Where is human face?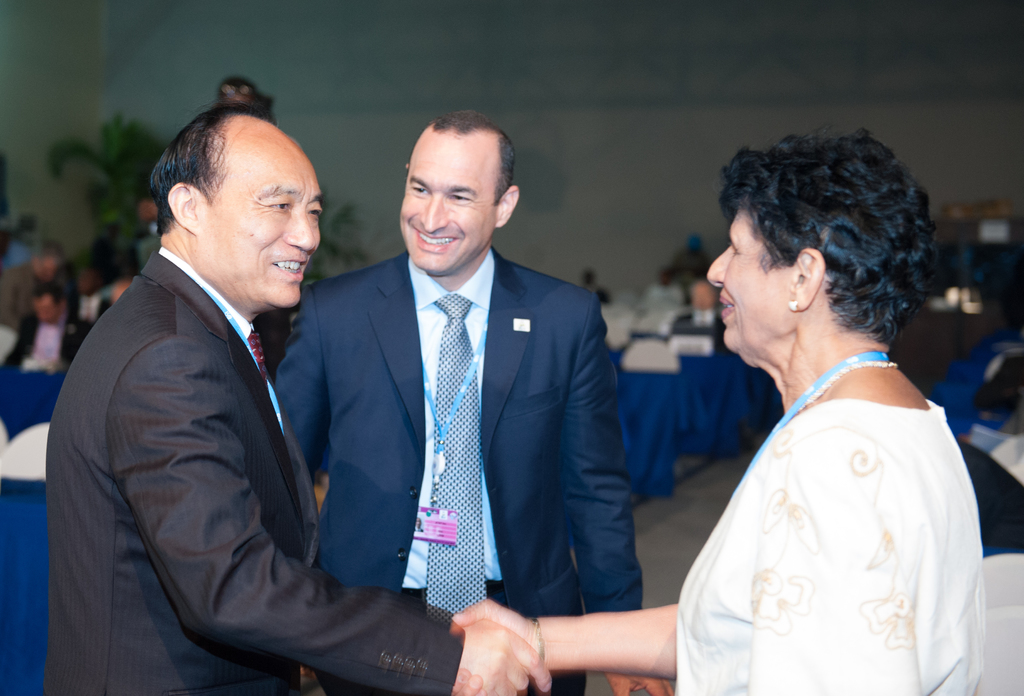
<box>706,203,787,355</box>.
